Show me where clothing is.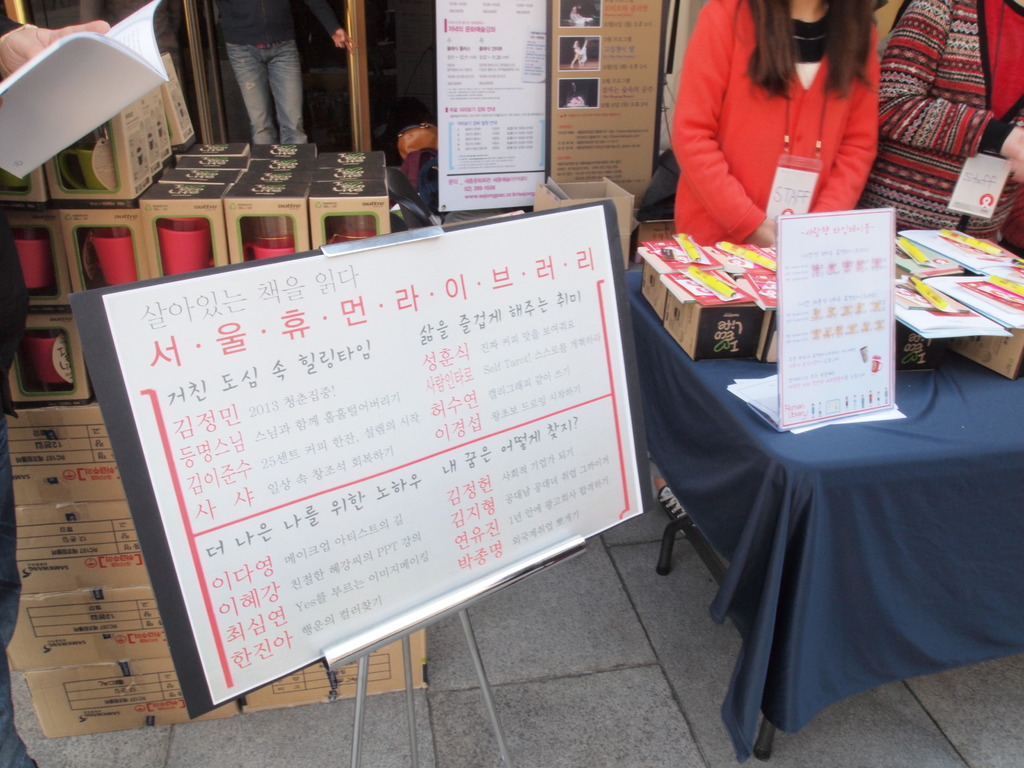
clothing is at bbox=[209, 0, 346, 147].
